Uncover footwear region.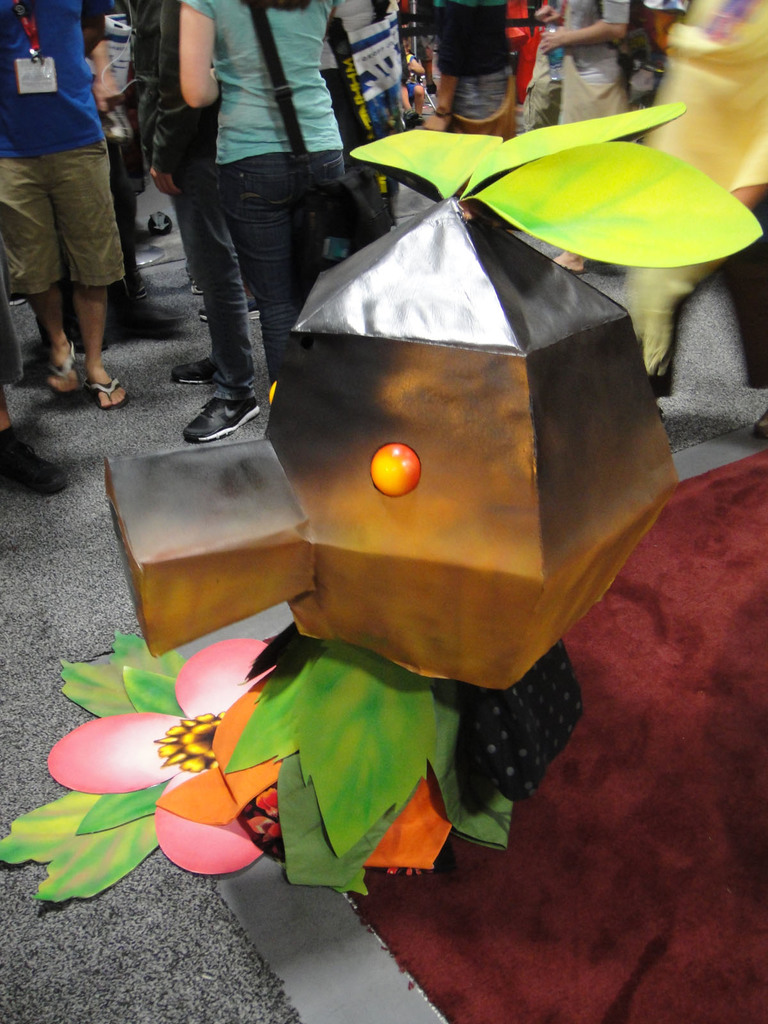
Uncovered: l=174, t=350, r=262, b=382.
